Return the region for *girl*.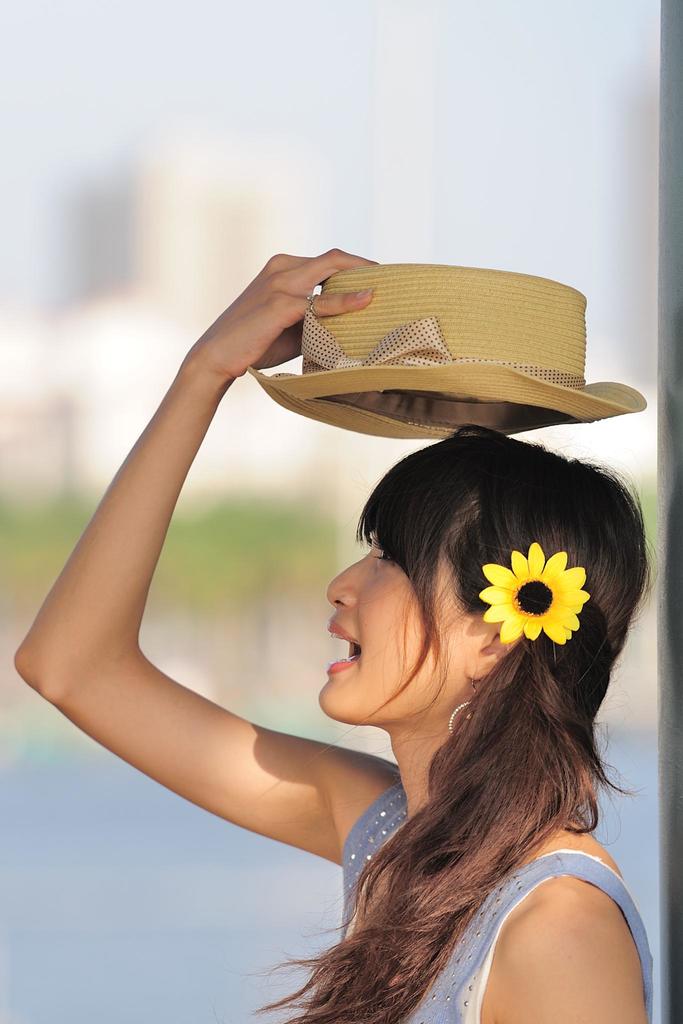
{"x1": 13, "y1": 243, "x2": 653, "y2": 1023}.
